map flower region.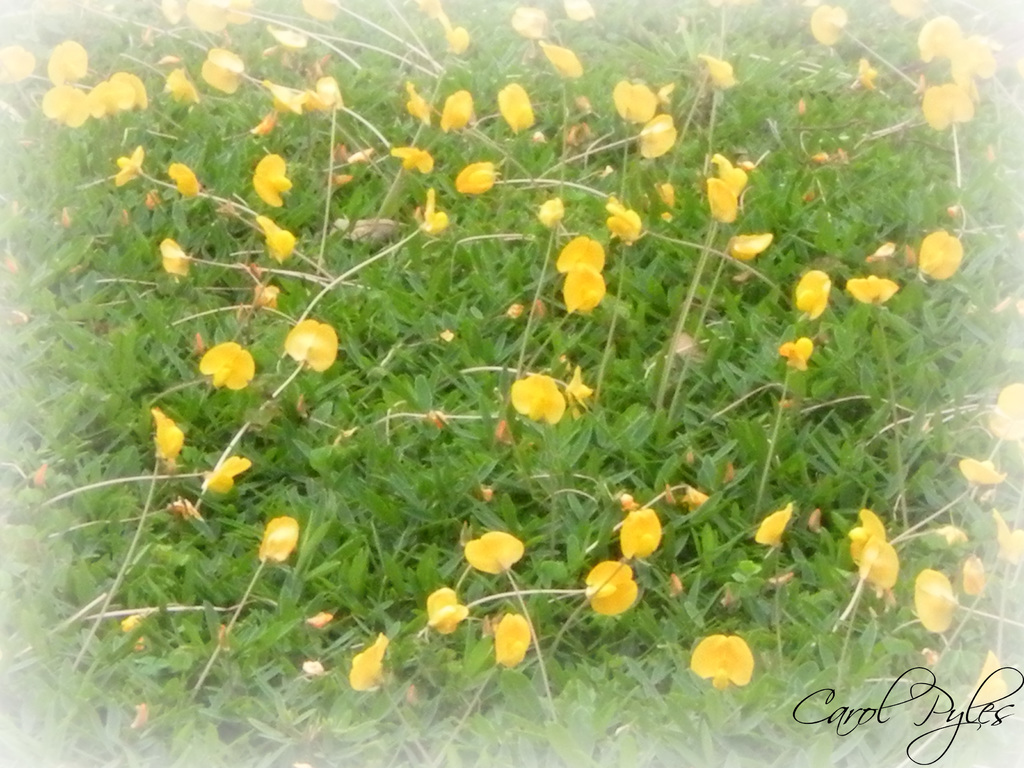
Mapped to (left=809, top=2, right=849, bottom=51).
